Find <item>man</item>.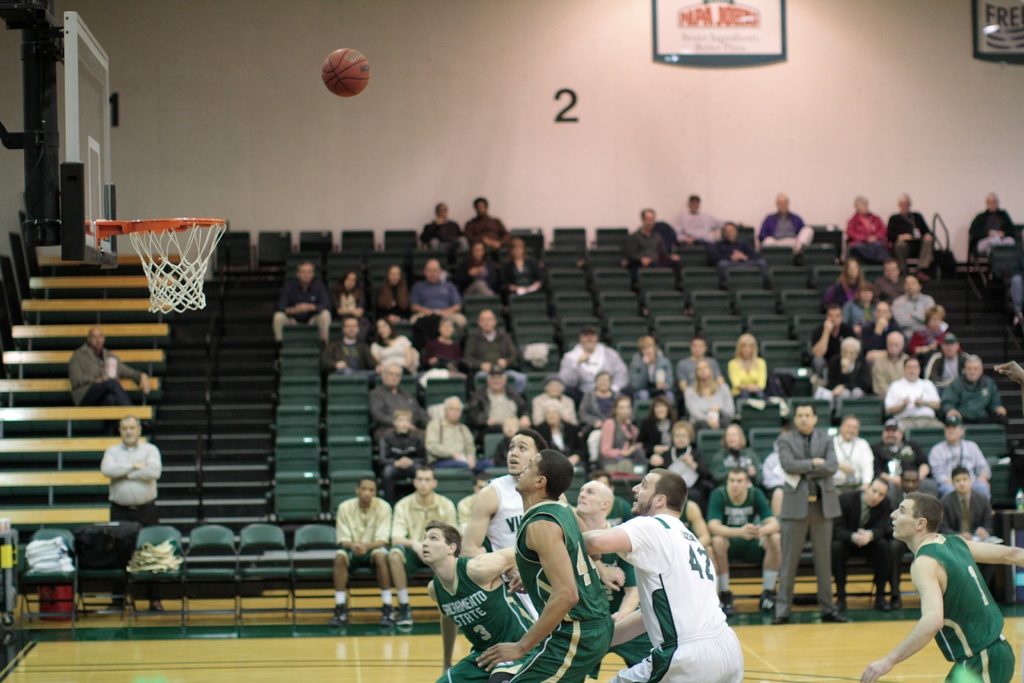
447 235 503 300.
